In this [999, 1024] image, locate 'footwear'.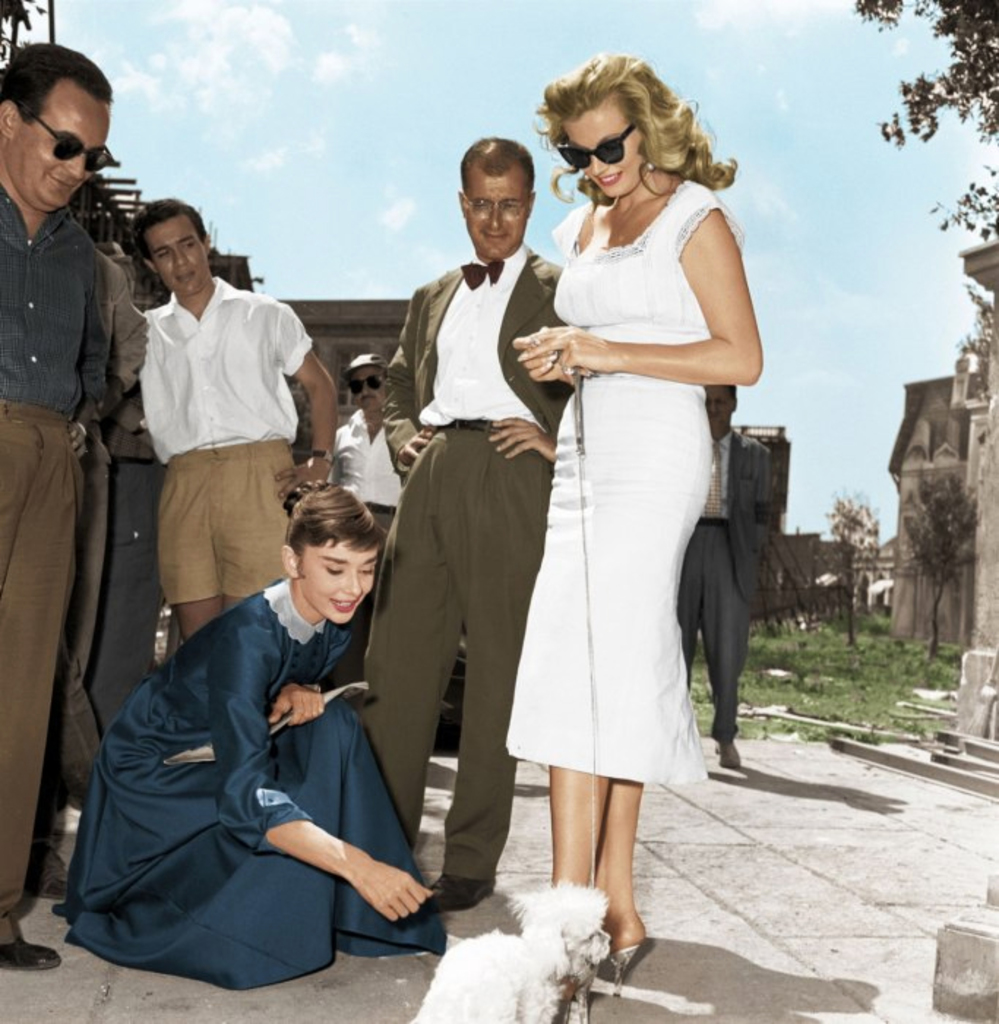
Bounding box: locate(604, 930, 635, 993).
